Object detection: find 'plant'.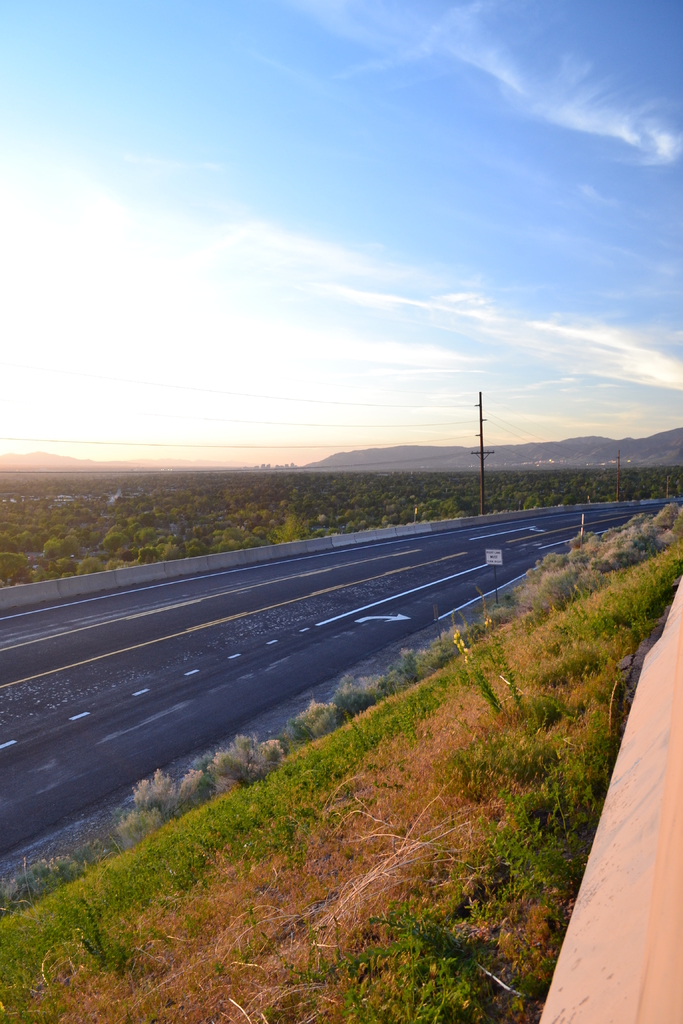
78, 548, 101, 574.
